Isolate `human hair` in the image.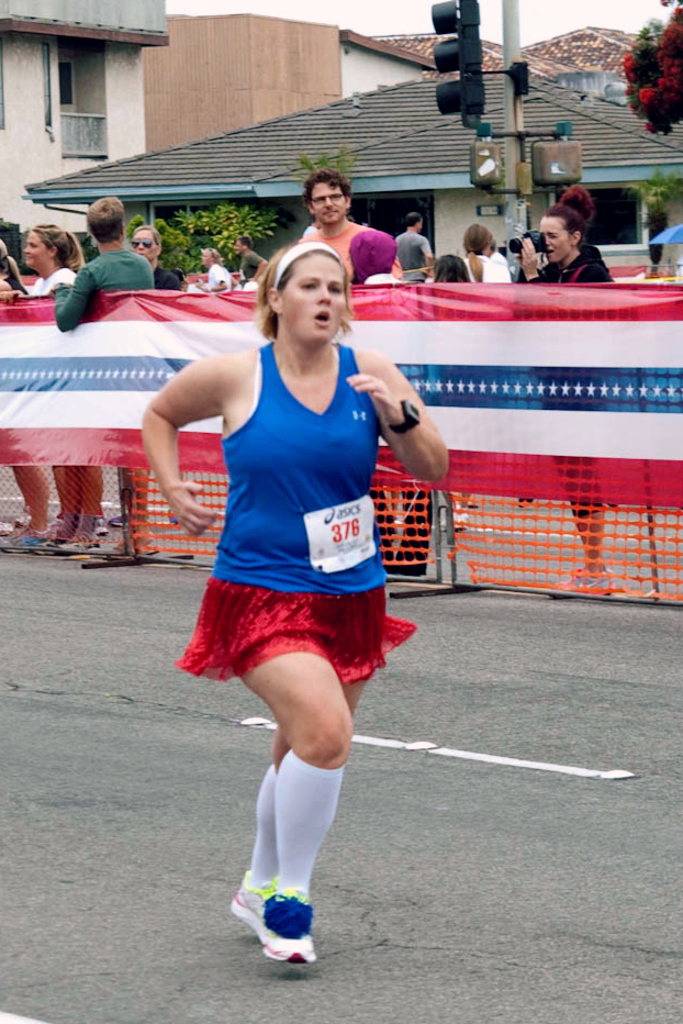
Isolated region: <region>546, 182, 594, 249</region>.
